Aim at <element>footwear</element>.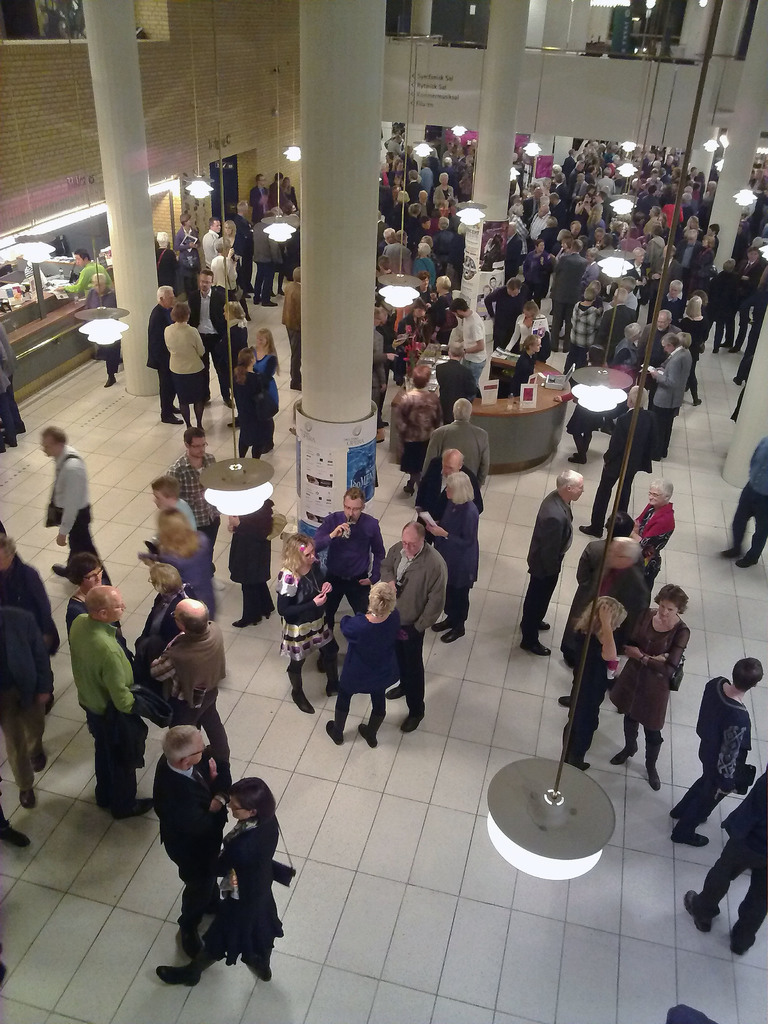
Aimed at x1=262 y1=299 x2=280 y2=308.
